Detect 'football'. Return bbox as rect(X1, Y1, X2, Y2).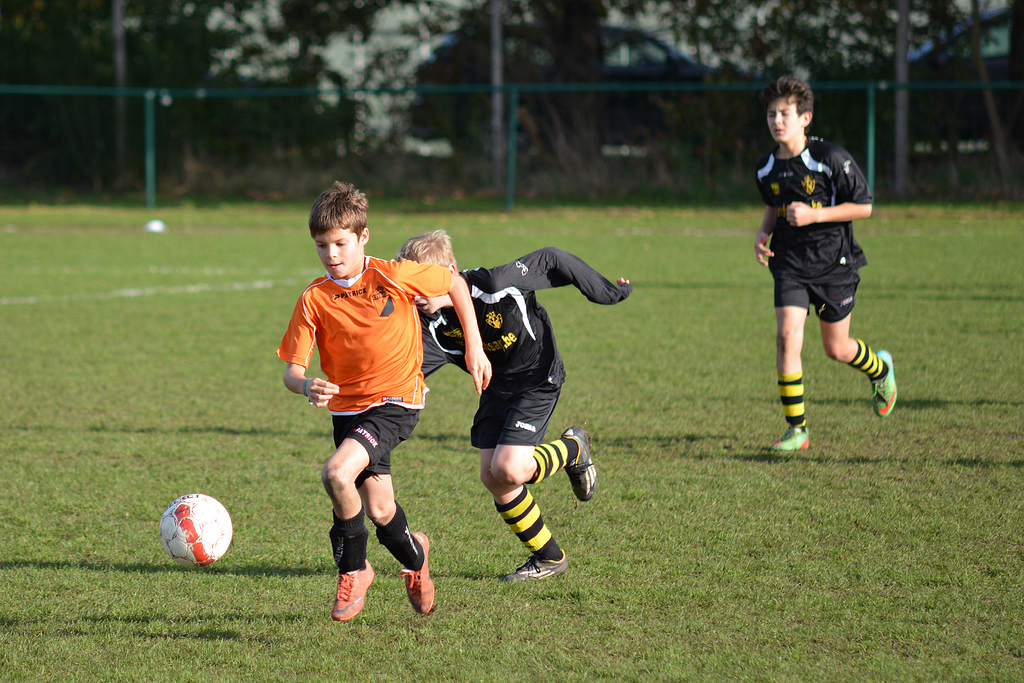
rect(155, 491, 235, 568).
